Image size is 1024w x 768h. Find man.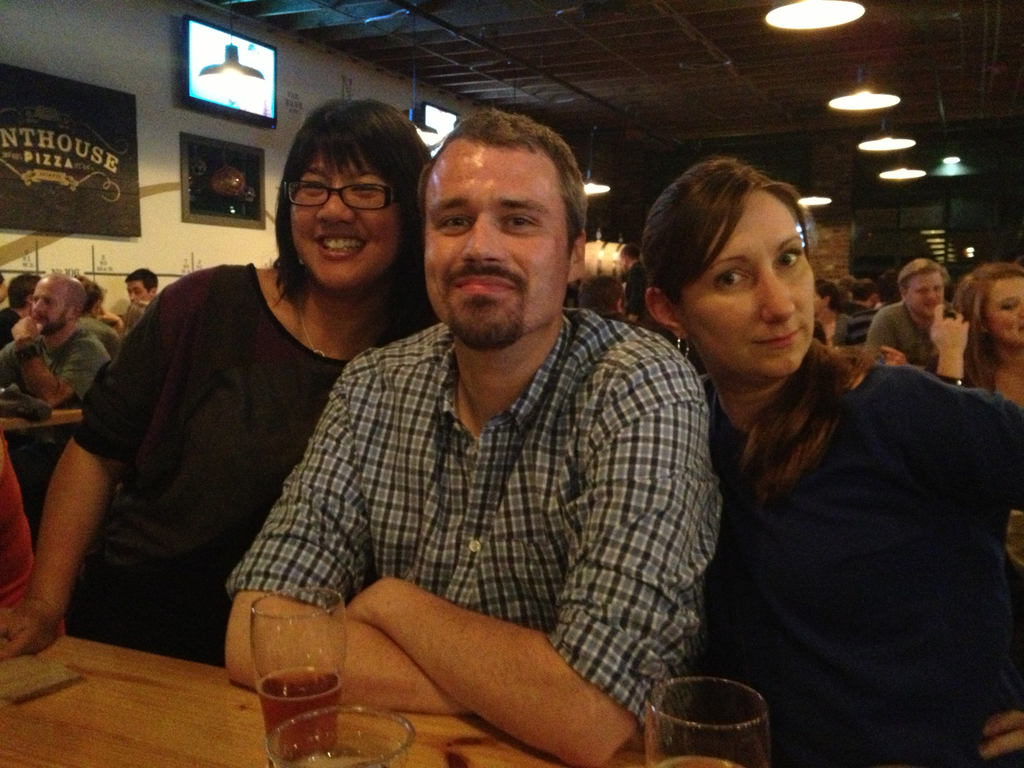
{"left": 865, "top": 260, "right": 964, "bottom": 371}.
